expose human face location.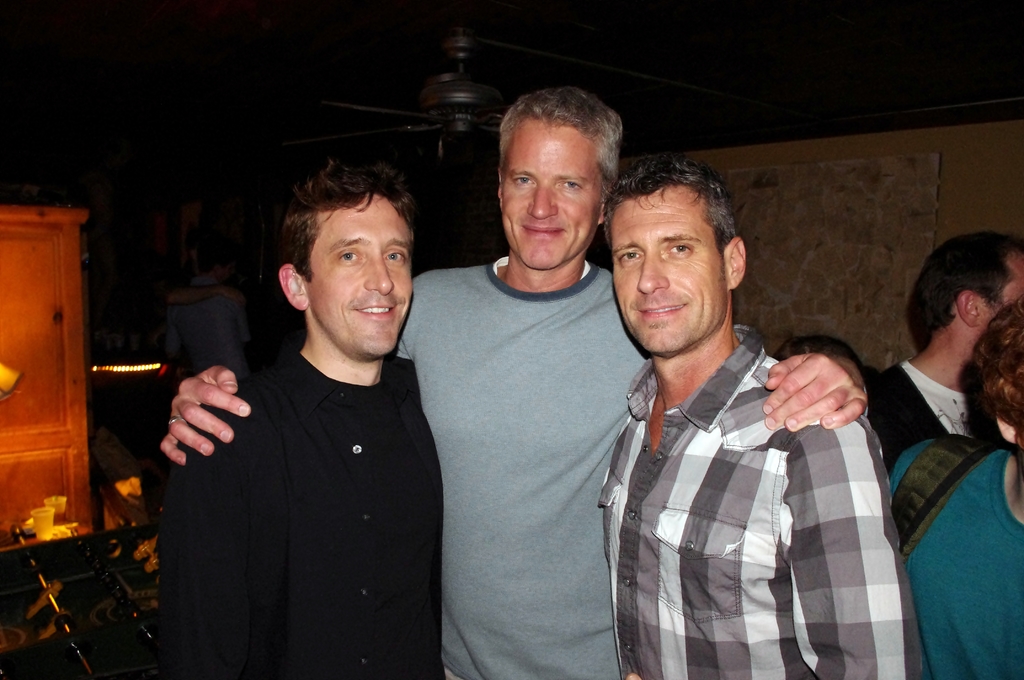
Exposed at select_region(614, 186, 730, 352).
